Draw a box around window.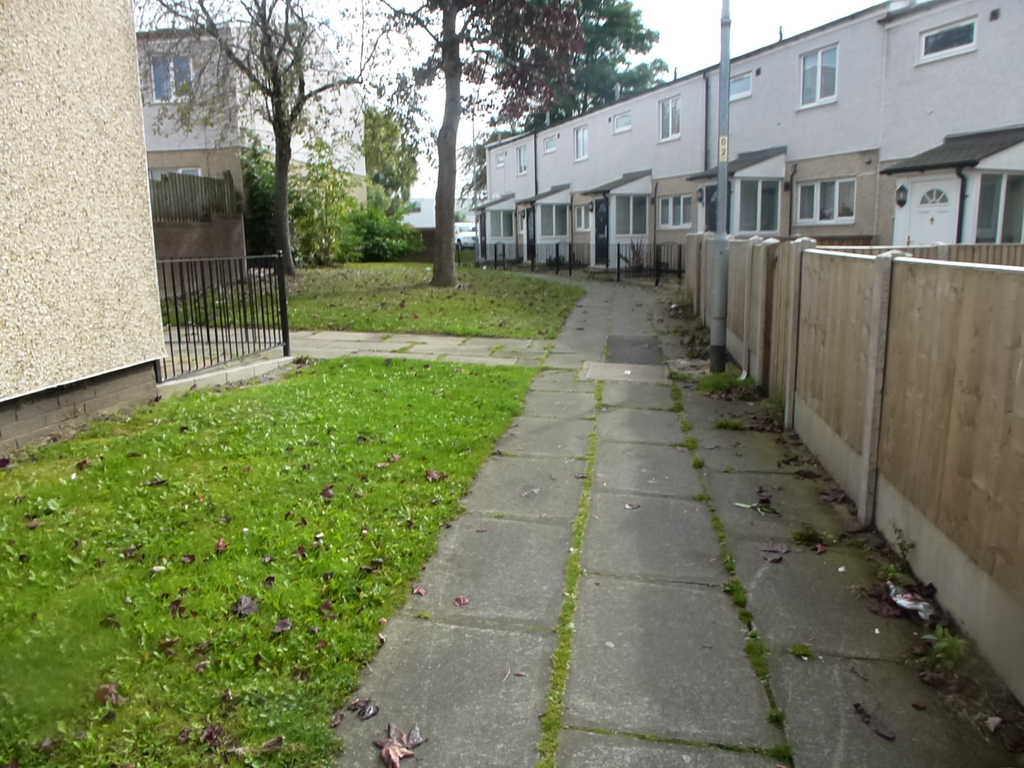
detection(492, 148, 509, 166).
